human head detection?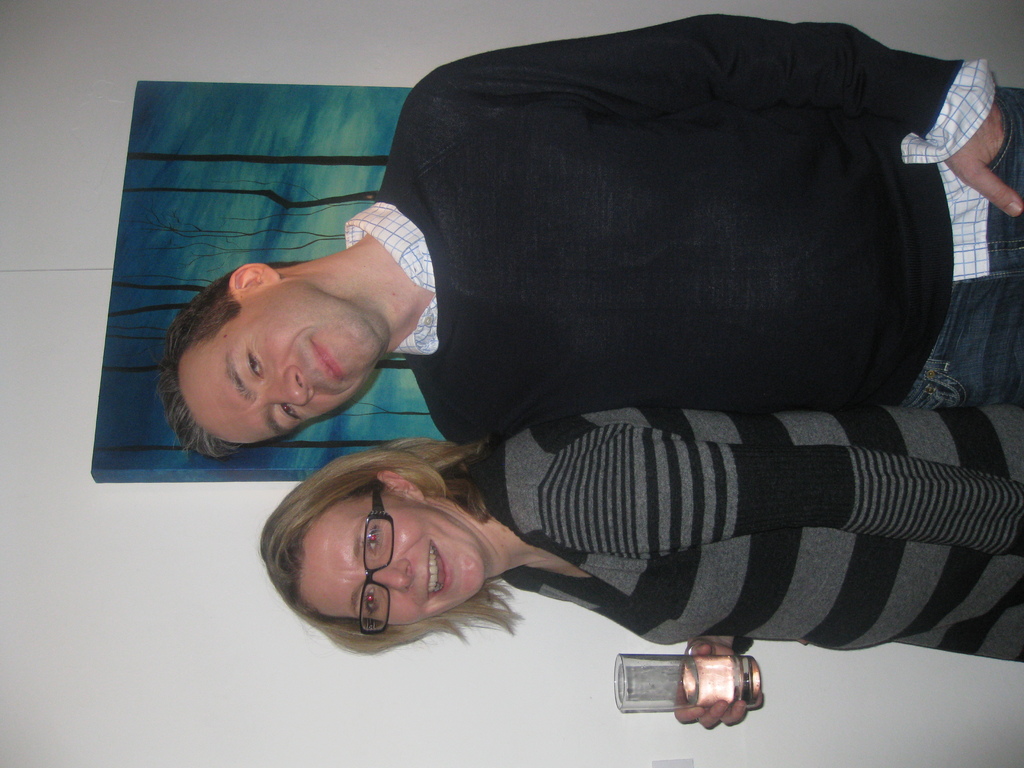
BBox(167, 245, 399, 432)
